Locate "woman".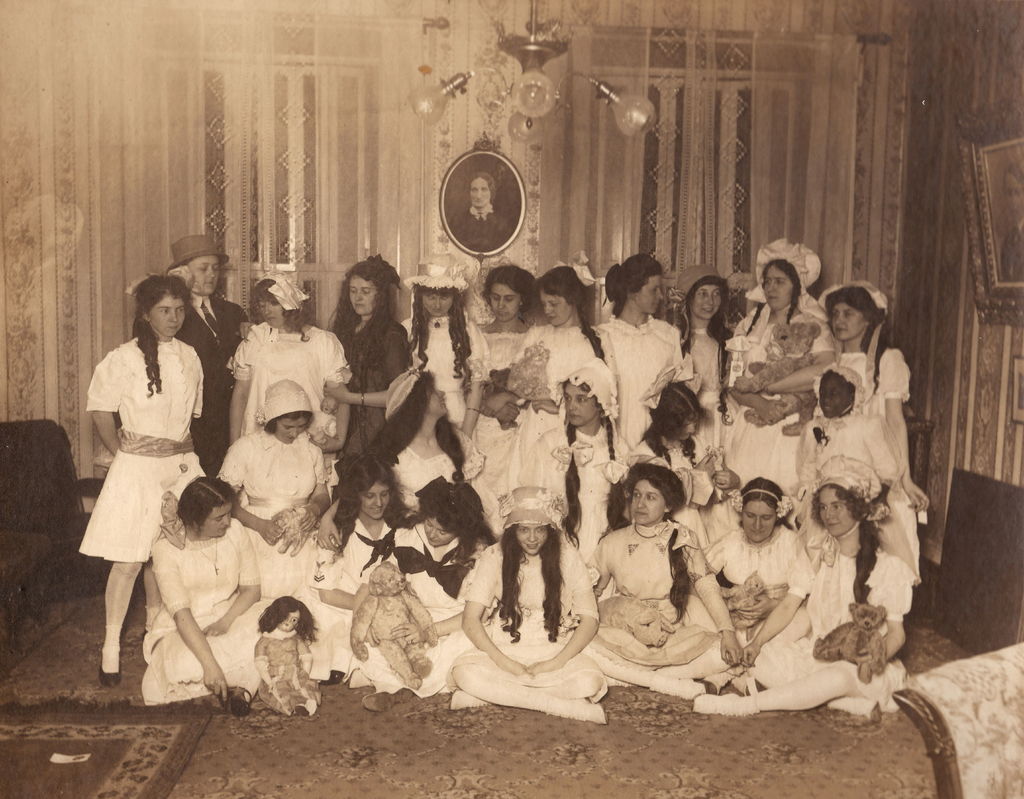
Bounding box: bbox=[701, 478, 828, 686].
